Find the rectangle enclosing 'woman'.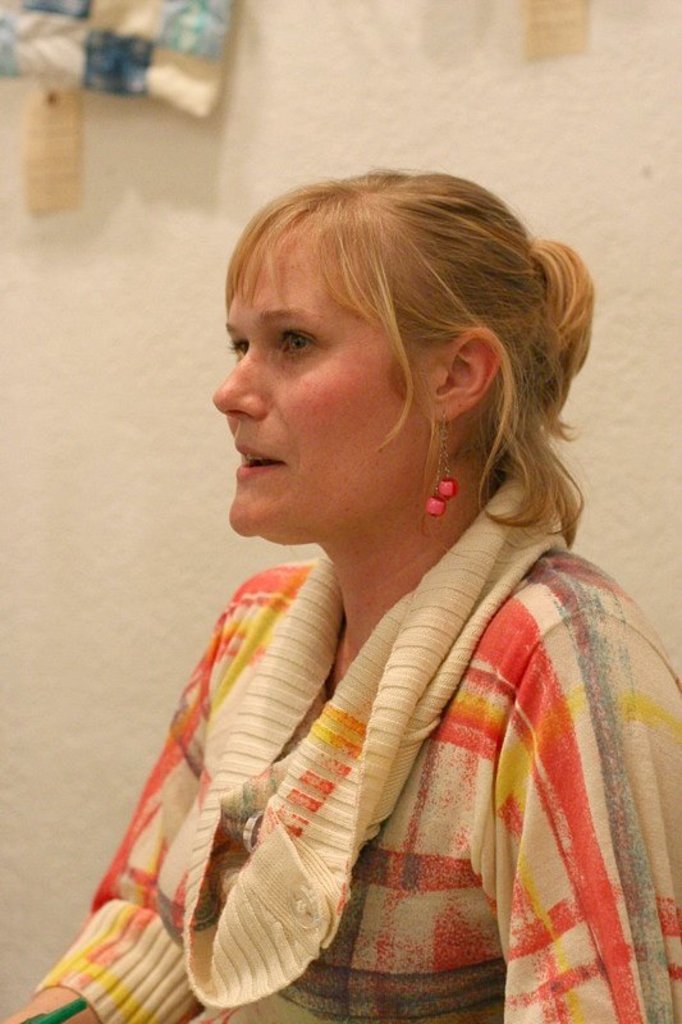
bbox(12, 147, 681, 1023).
